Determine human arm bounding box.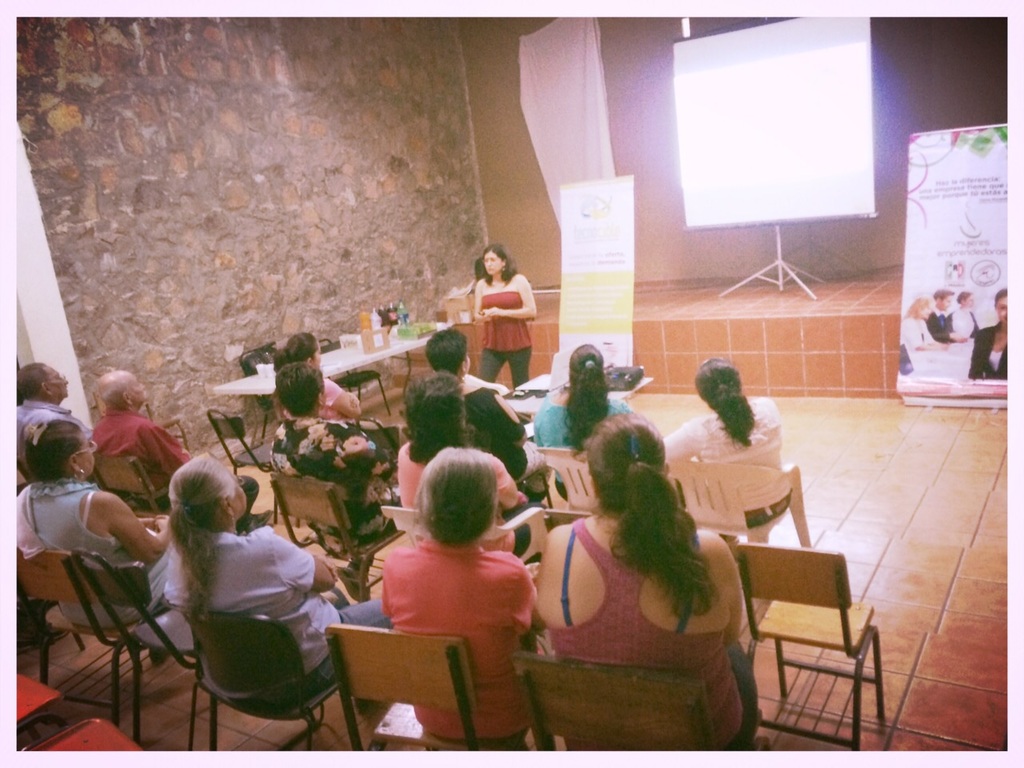
Determined: BBox(938, 320, 954, 342).
